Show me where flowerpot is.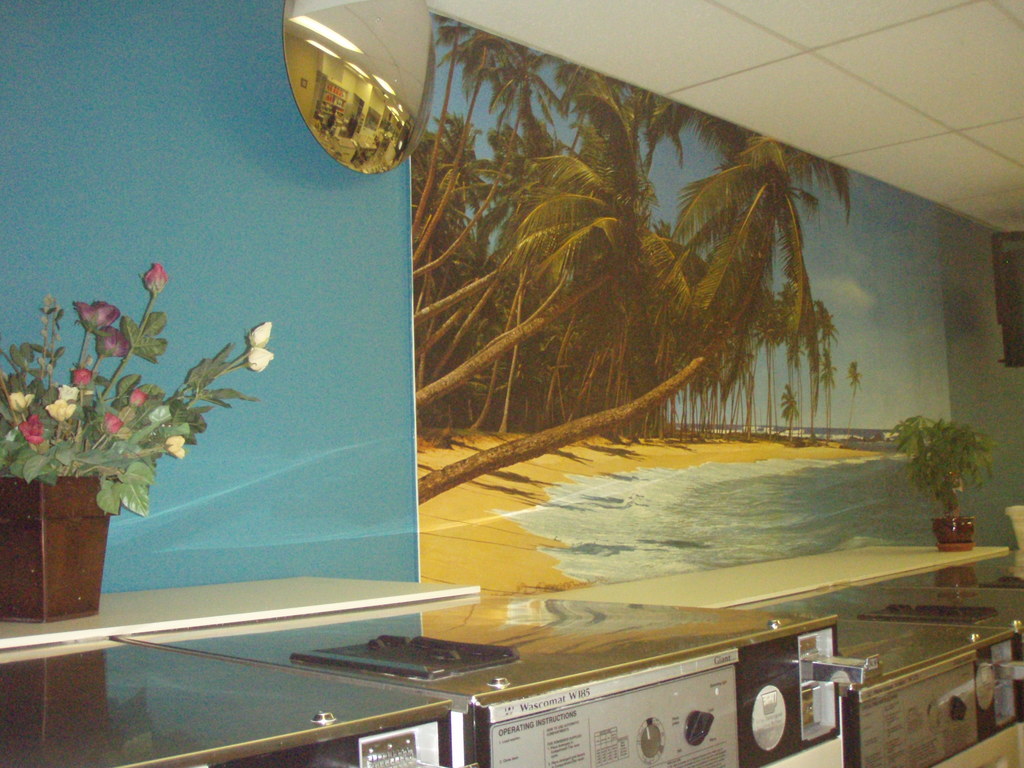
flowerpot is at [left=6, top=468, right=107, bottom=612].
